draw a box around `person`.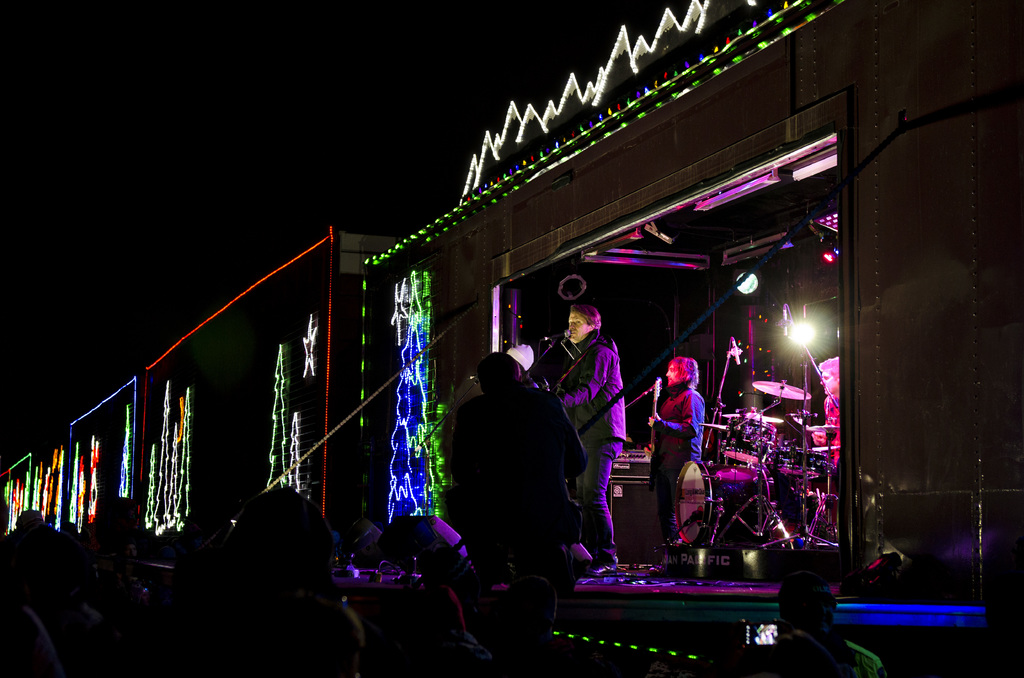
565:300:624:572.
